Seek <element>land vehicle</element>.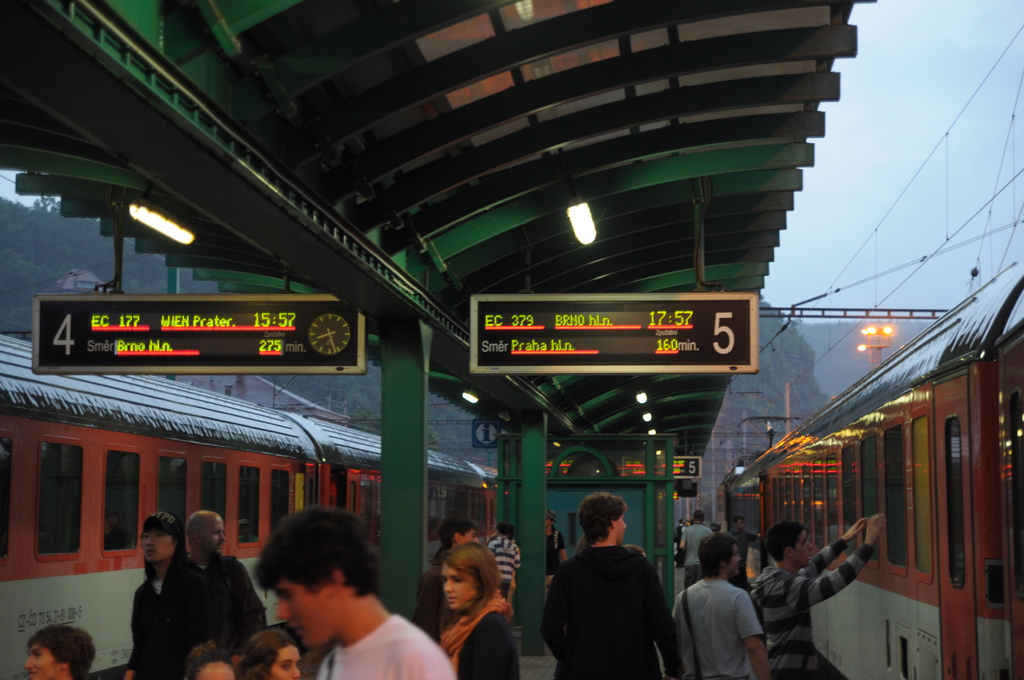
0:337:500:679.
